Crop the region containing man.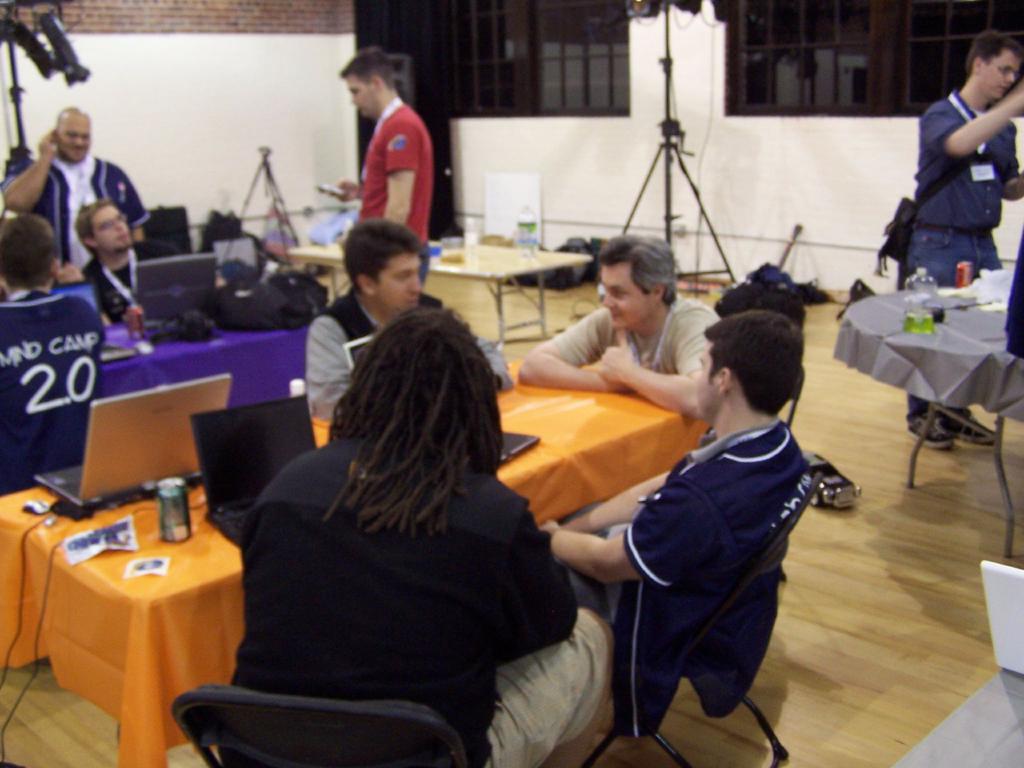
Crop region: (520, 234, 726, 420).
